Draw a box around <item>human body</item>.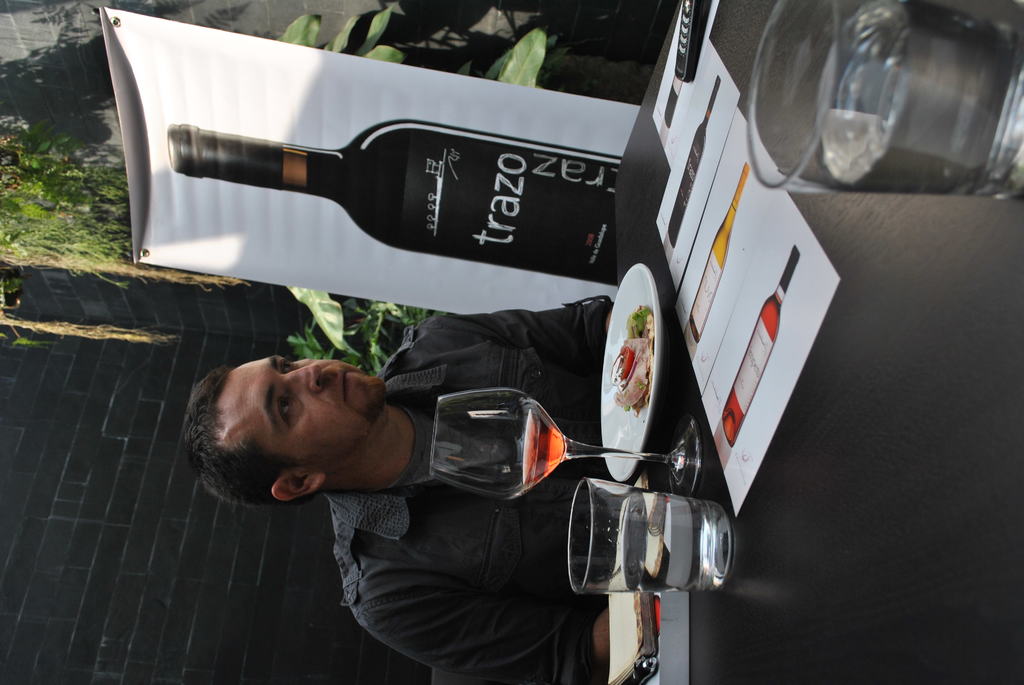
[left=182, top=319, right=645, bottom=665].
